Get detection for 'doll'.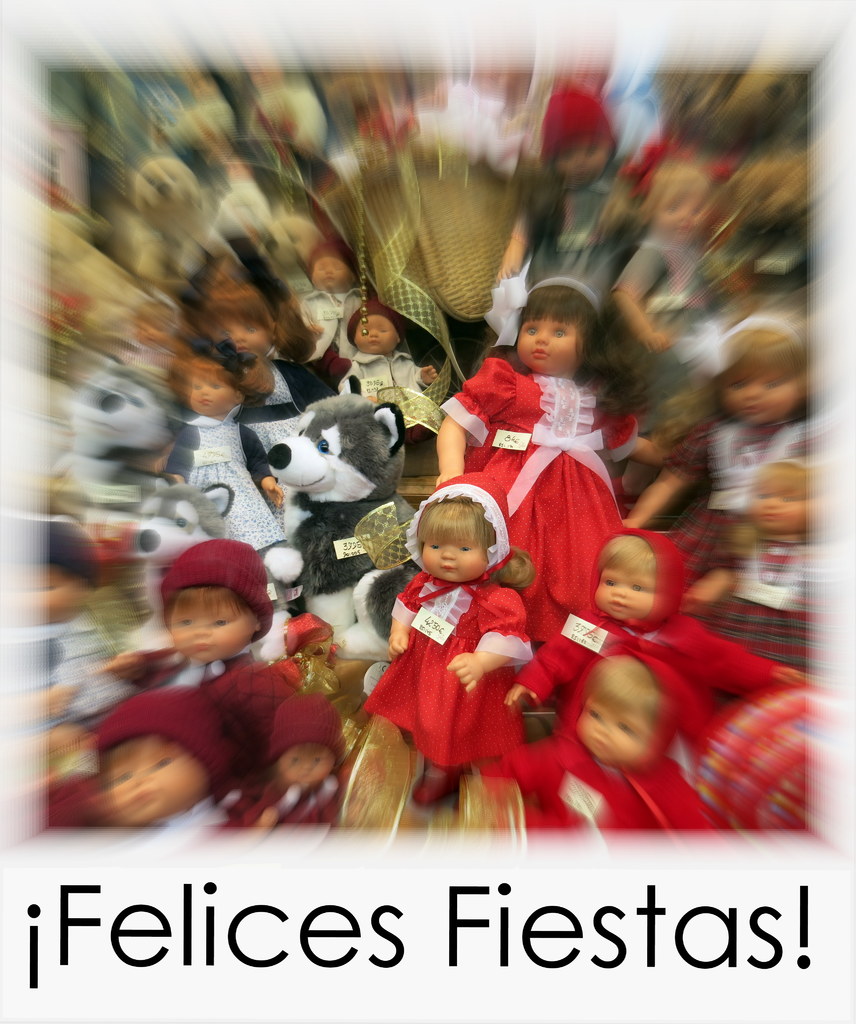
Detection: [left=383, top=479, right=523, bottom=817].
